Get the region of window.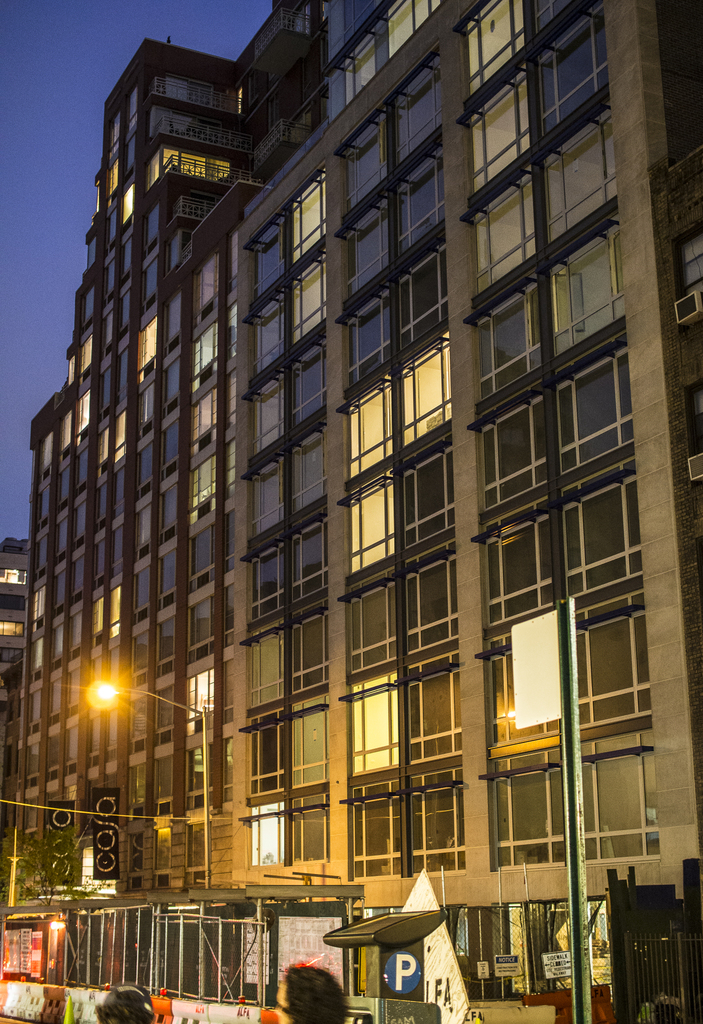
(x1=590, y1=607, x2=658, y2=742).
